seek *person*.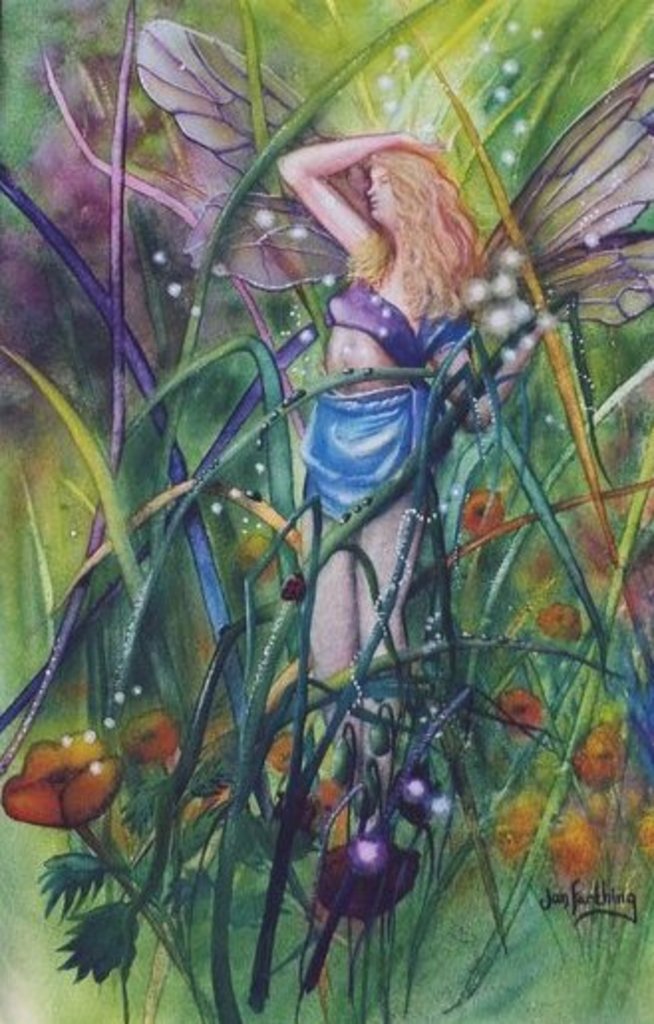
region(264, 97, 596, 700).
